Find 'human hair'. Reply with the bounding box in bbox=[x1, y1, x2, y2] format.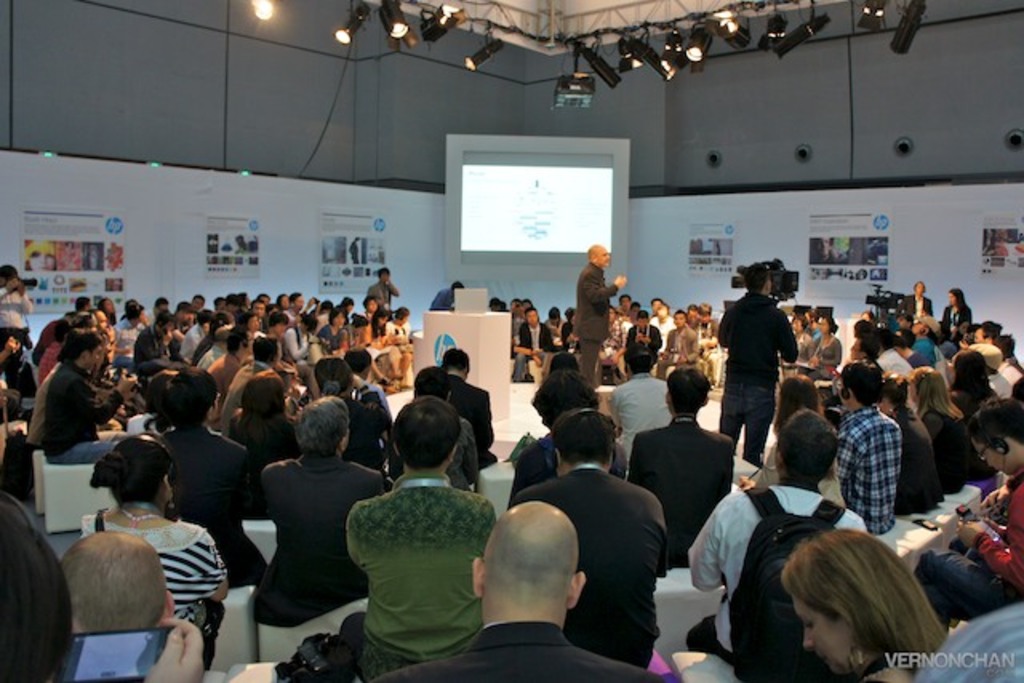
bbox=[88, 433, 178, 504].
